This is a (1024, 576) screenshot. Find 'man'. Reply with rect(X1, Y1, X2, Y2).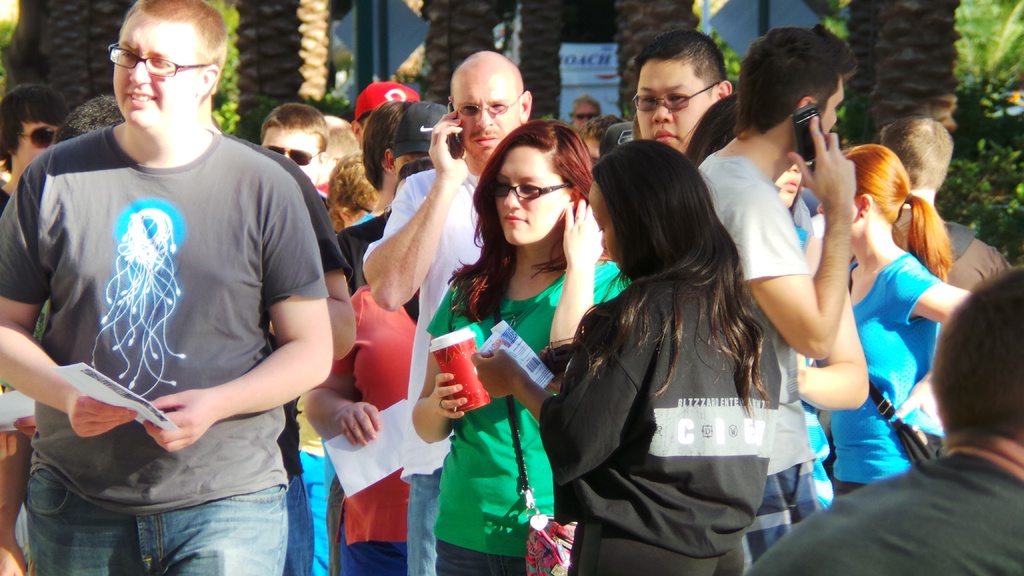
rect(692, 21, 860, 572).
